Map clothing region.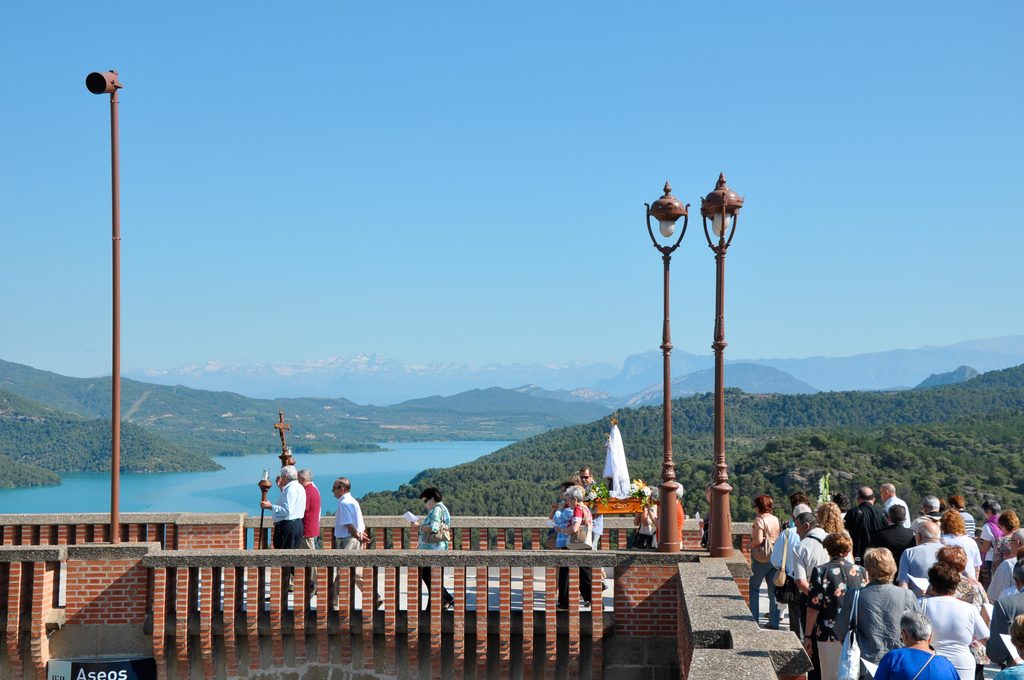
Mapped to rect(416, 496, 453, 601).
